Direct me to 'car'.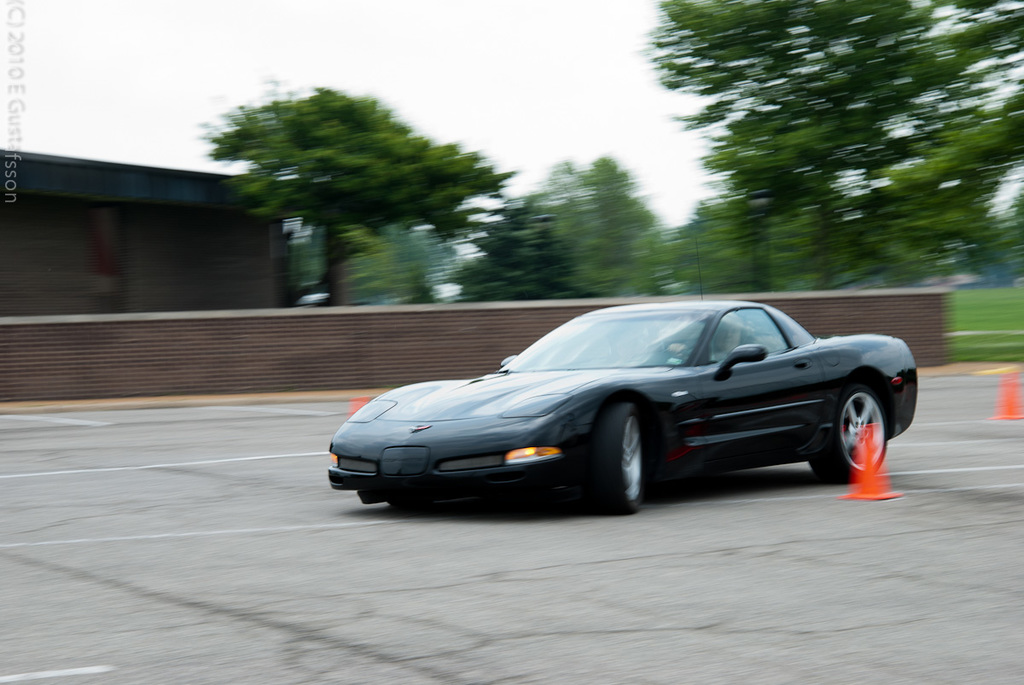
Direction: x1=325, y1=298, x2=917, y2=516.
